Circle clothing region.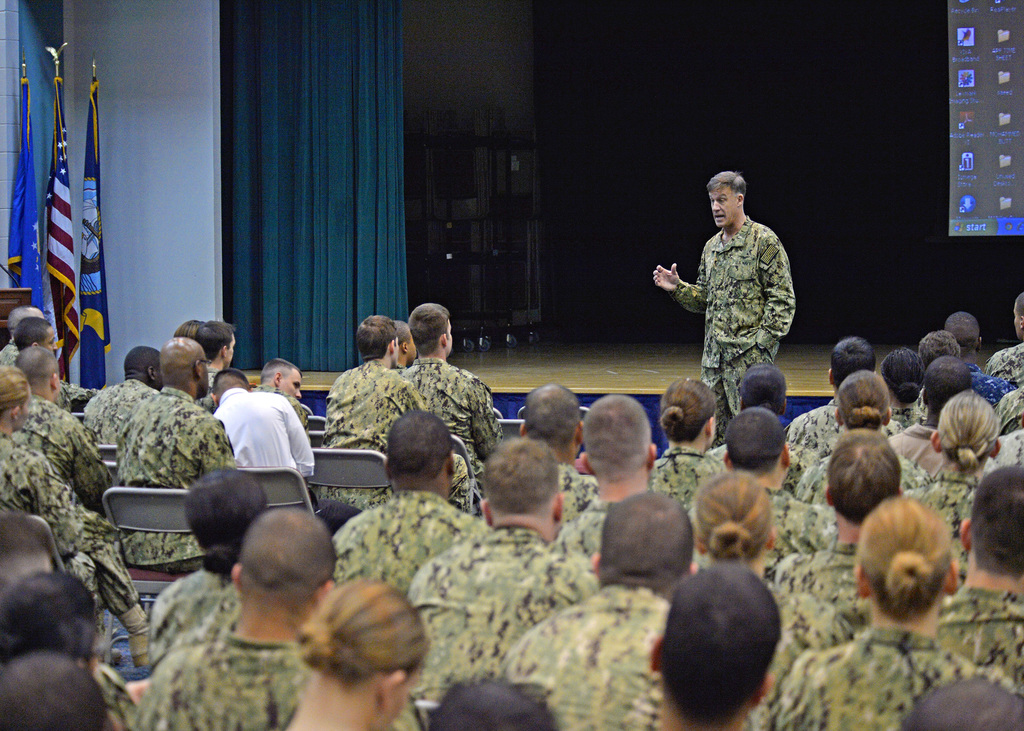
Region: bbox=(406, 355, 499, 474).
